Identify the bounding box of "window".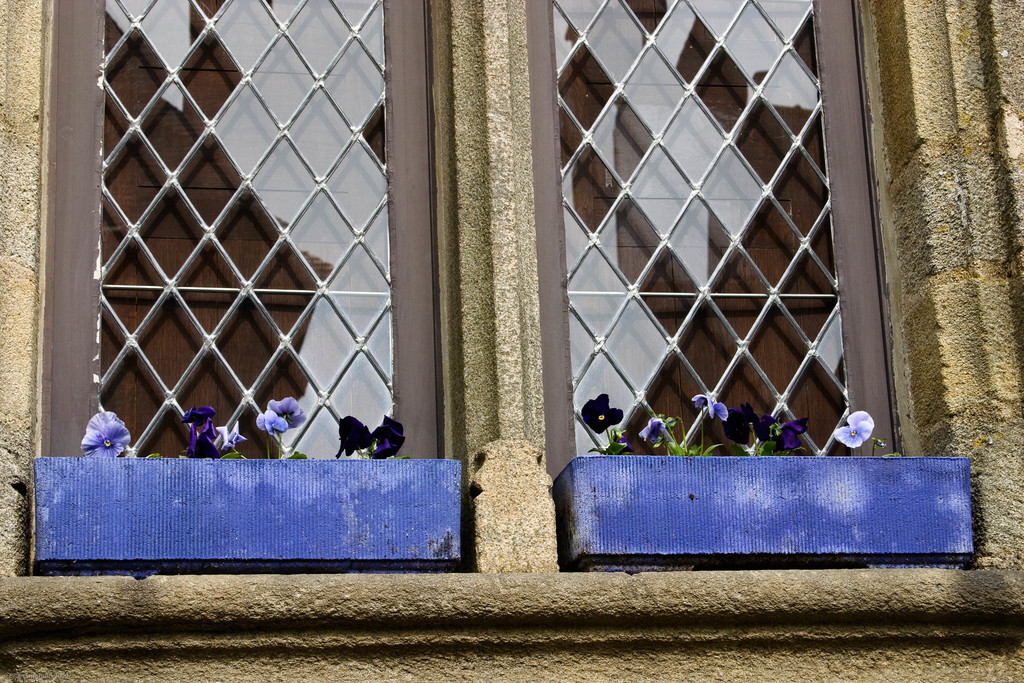
85,22,746,559.
